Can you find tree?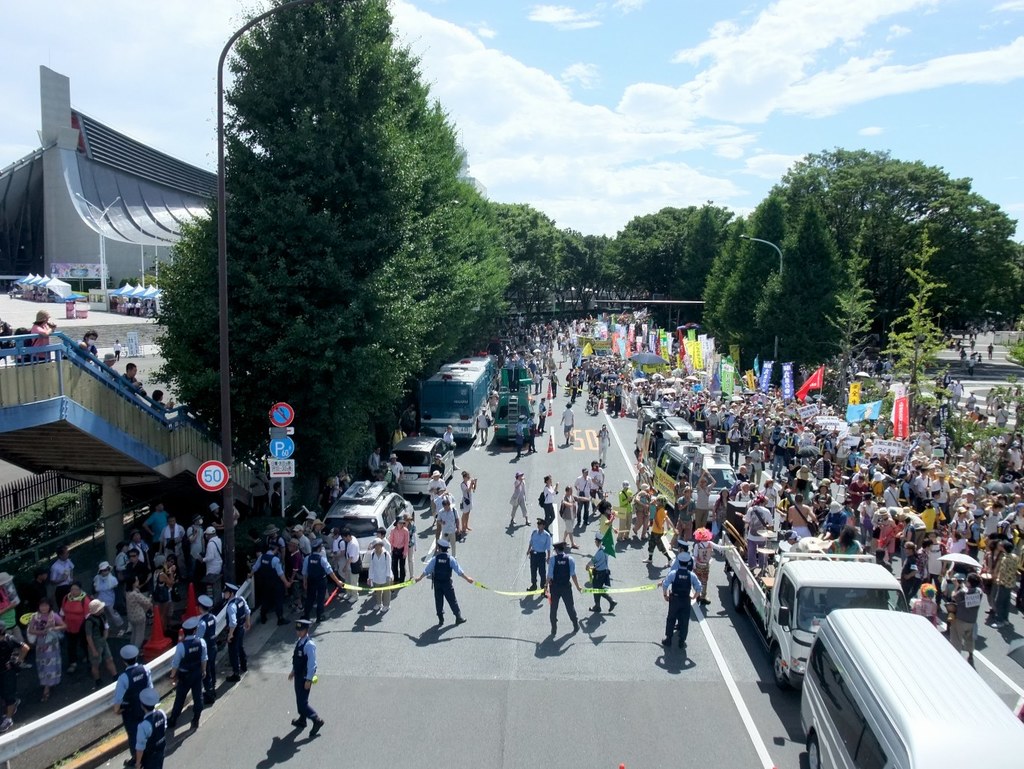
Yes, bounding box: x1=877, y1=230, x2=956, y2=418.
